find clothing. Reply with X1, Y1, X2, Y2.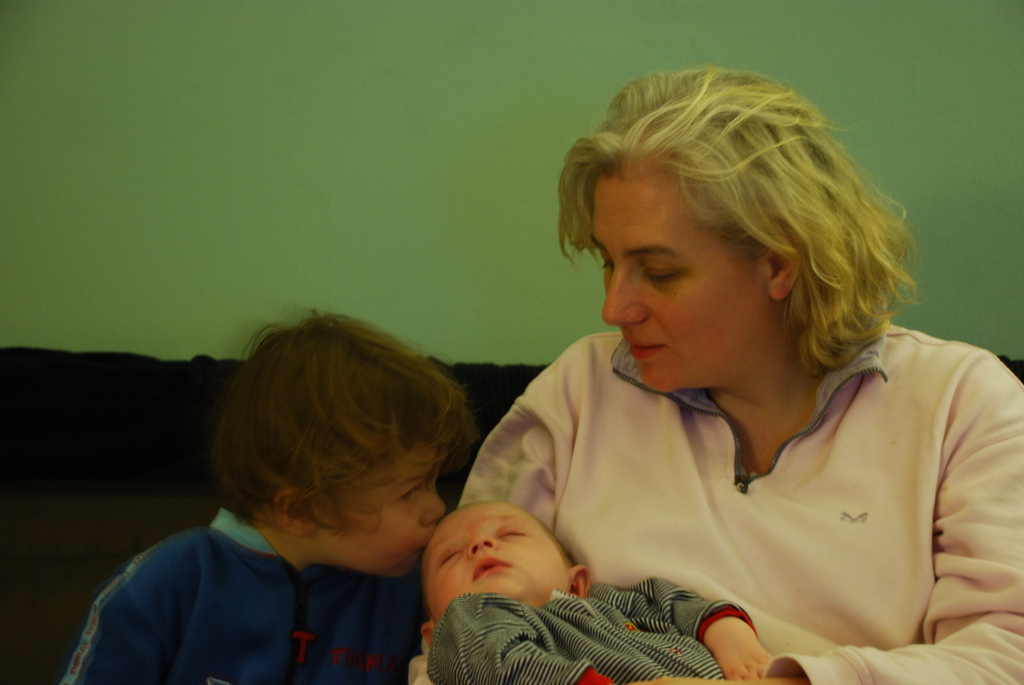
427, 593, 757, 684.
